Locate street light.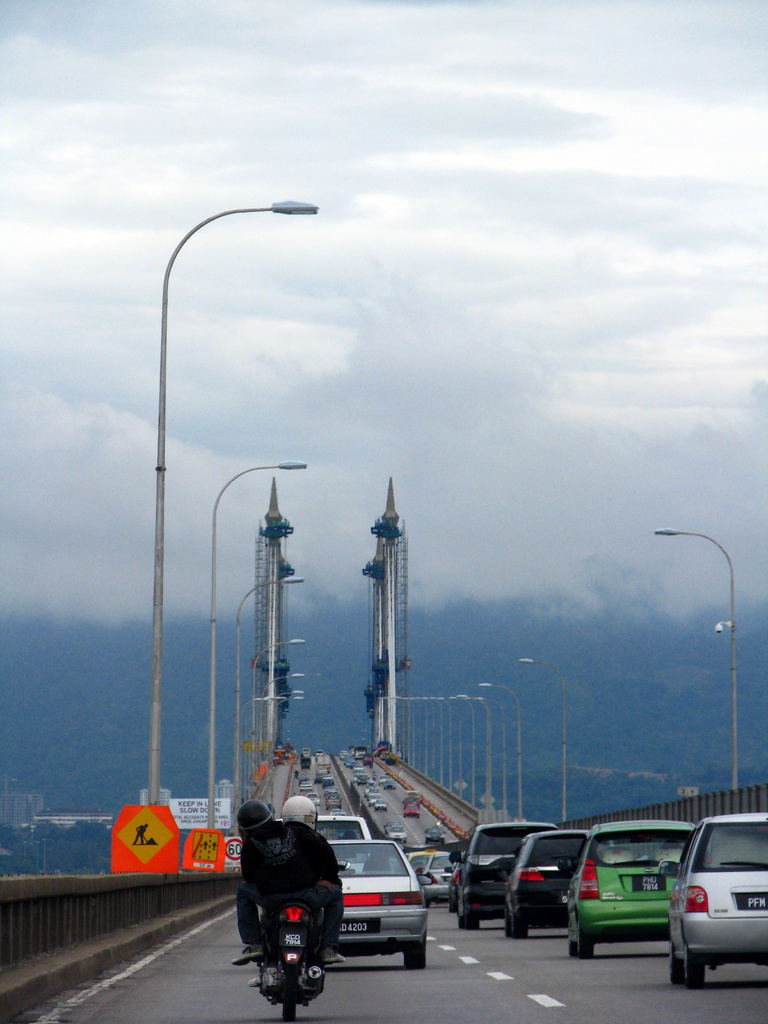
Bounding box: box=[138, 193, 324, 809].
